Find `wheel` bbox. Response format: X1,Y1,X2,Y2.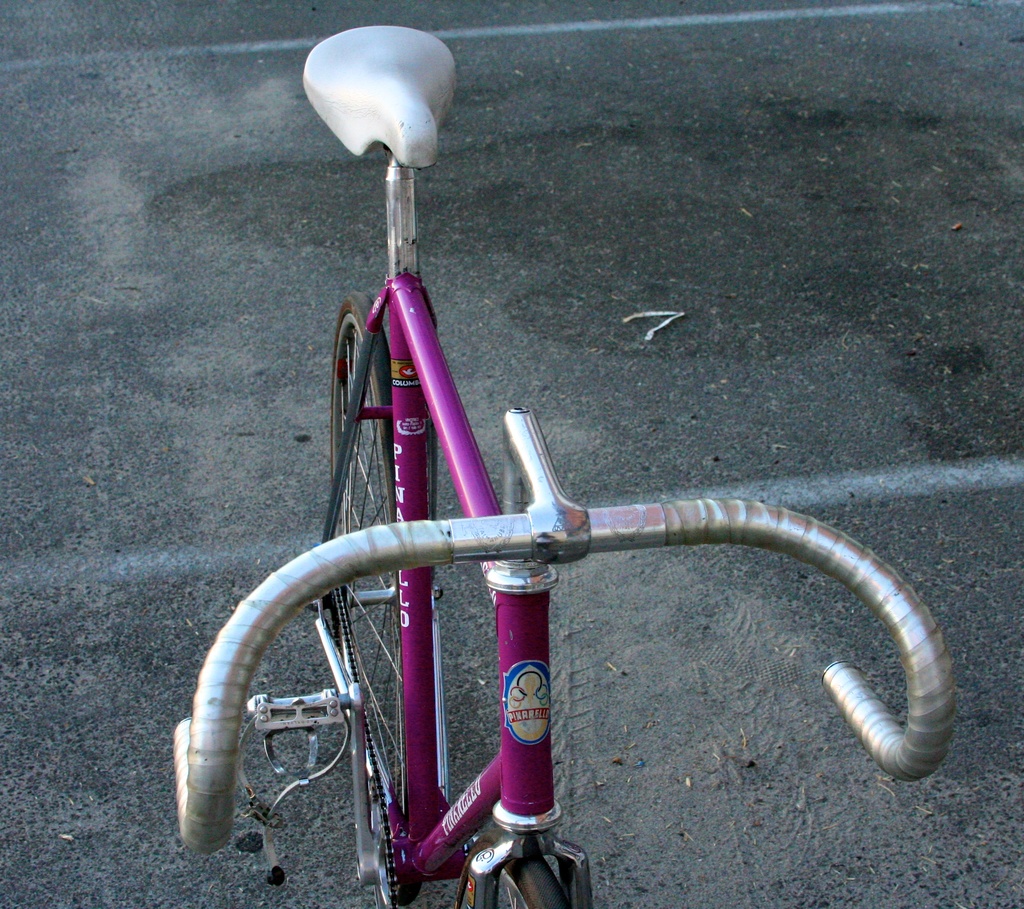
453,835,570,908.
